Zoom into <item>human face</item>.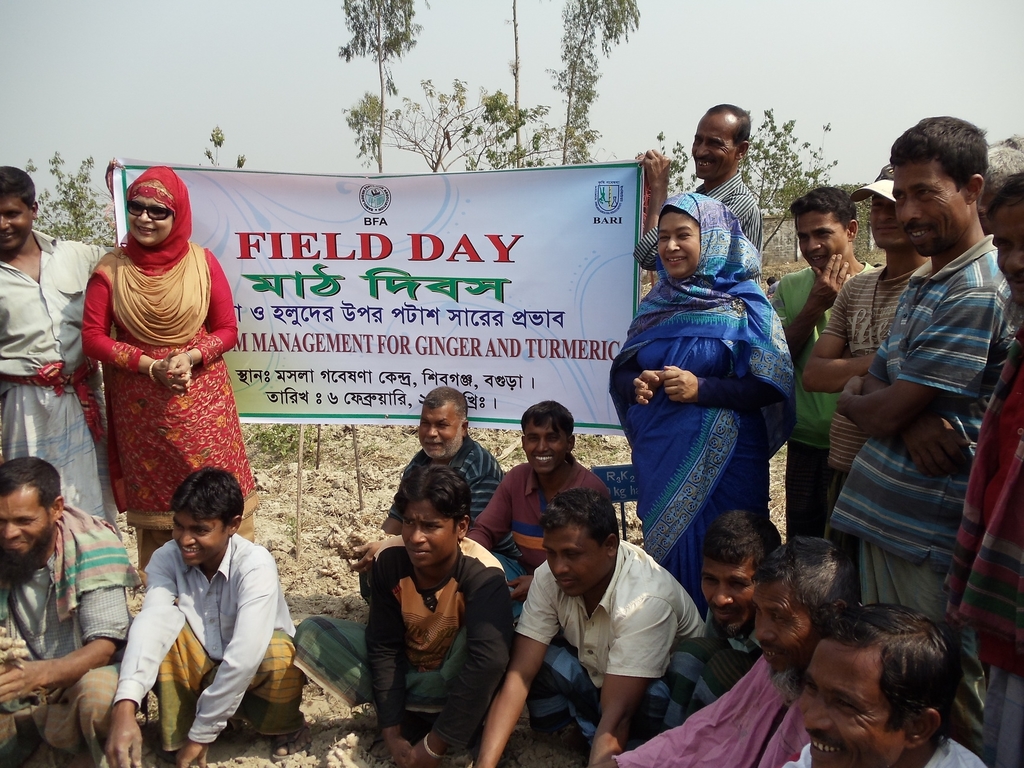
Zoom target: (541,521,604,595).
